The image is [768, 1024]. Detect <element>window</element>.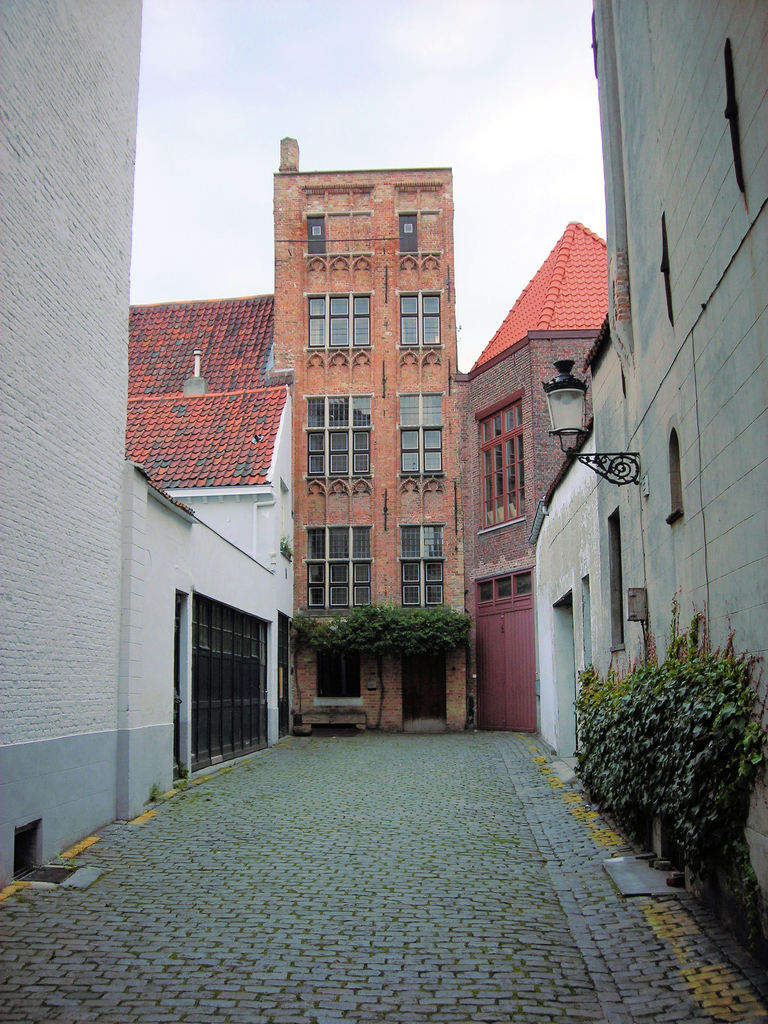
Detection: left=311, top=522, right=372, bottom=612.
